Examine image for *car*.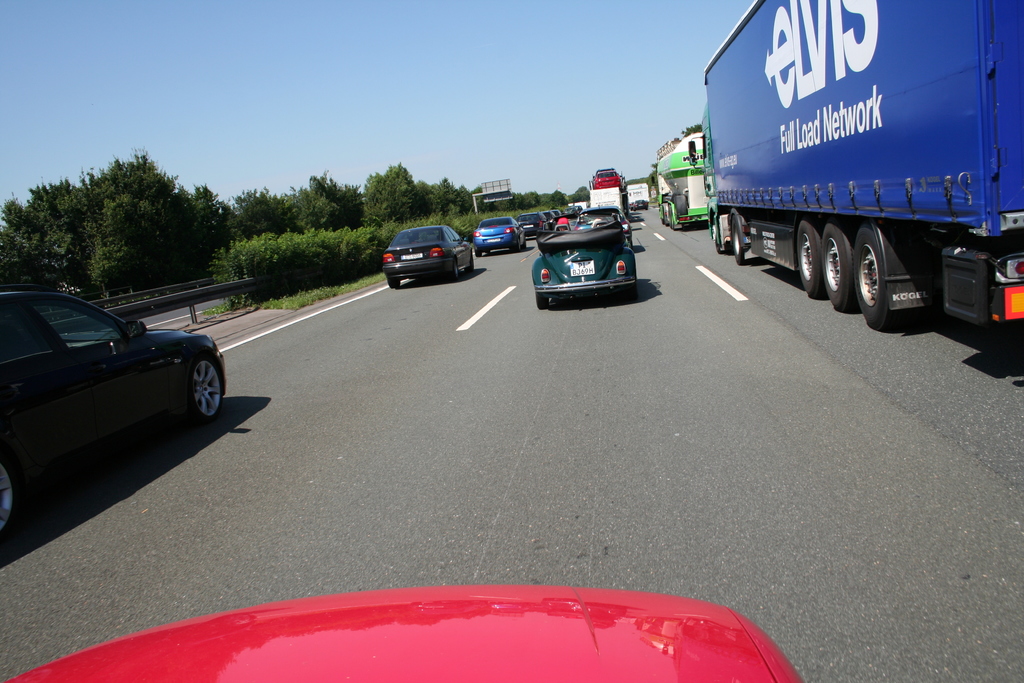
Examination result: [385,222,477,289].
